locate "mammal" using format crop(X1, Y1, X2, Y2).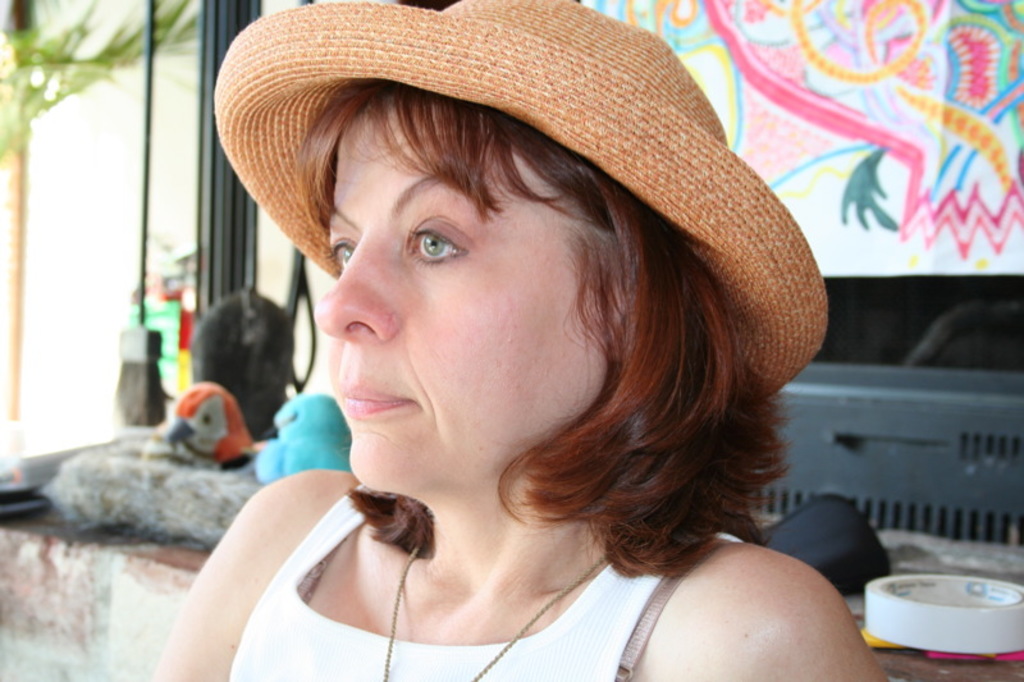
crop(166, 0, 890, 681).
